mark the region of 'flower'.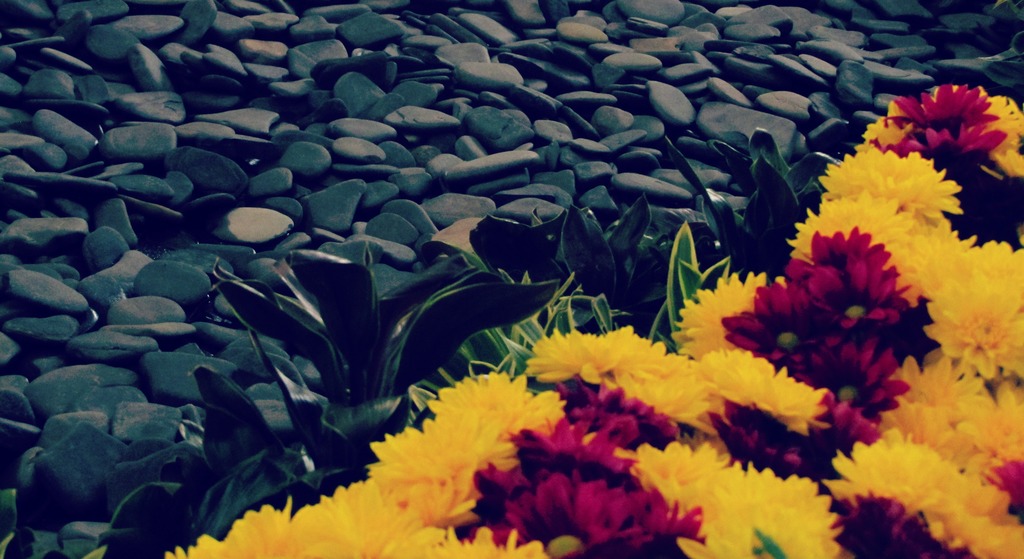
Region: rect(896, 81, 1017, 150).
